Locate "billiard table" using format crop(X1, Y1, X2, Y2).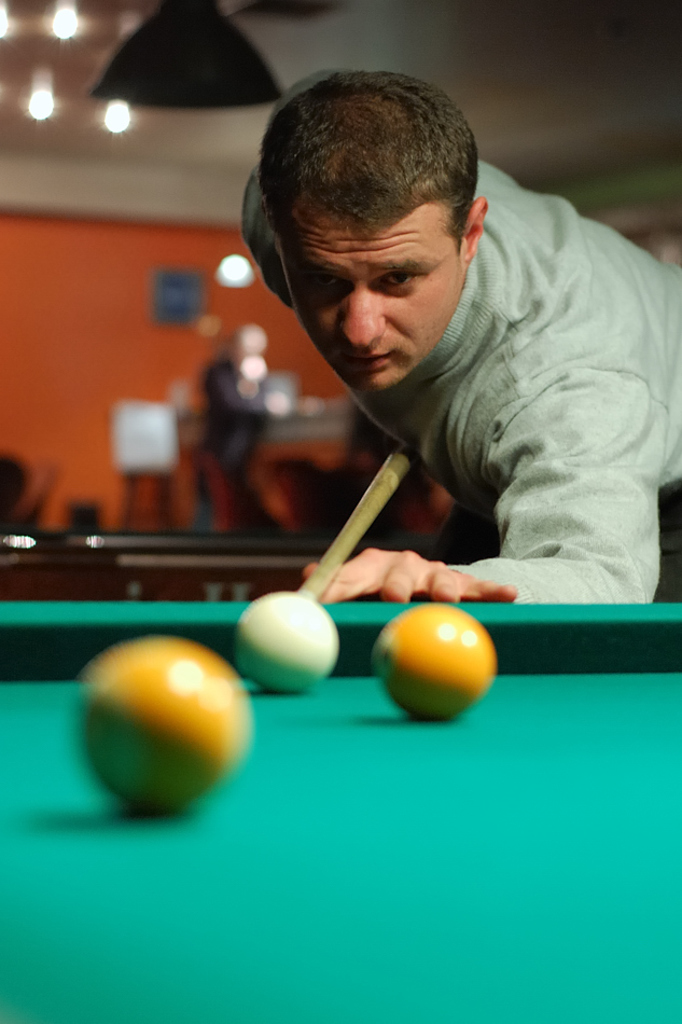
crop(0, 597, 681, 1023).
